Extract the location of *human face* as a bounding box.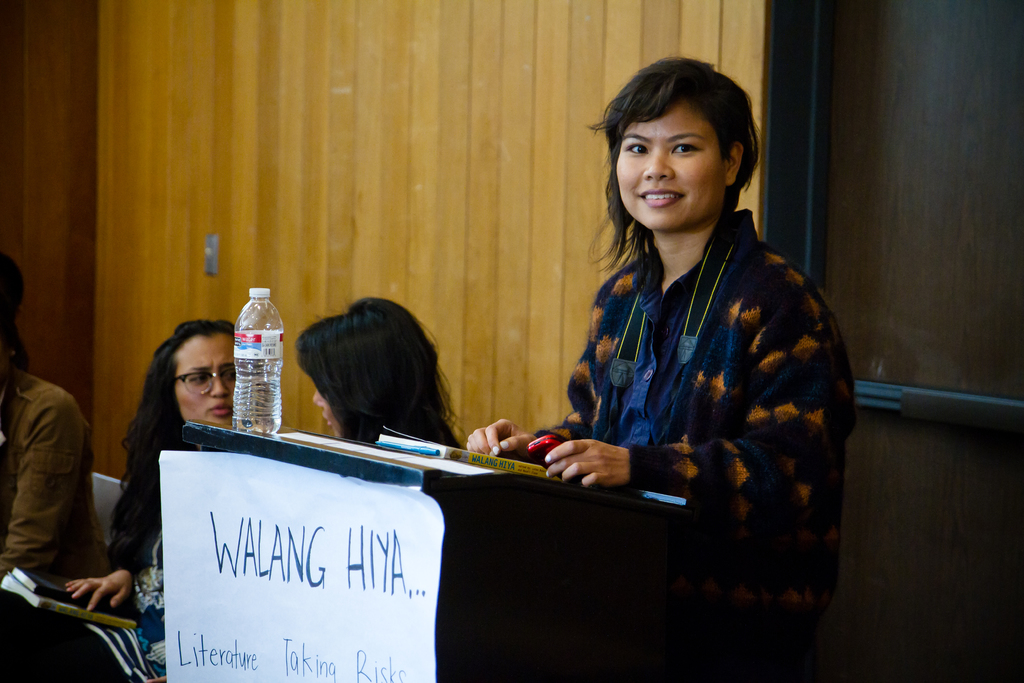
{"x1": 174, "y1": 332, "x2": 240, "y2": 431}.
